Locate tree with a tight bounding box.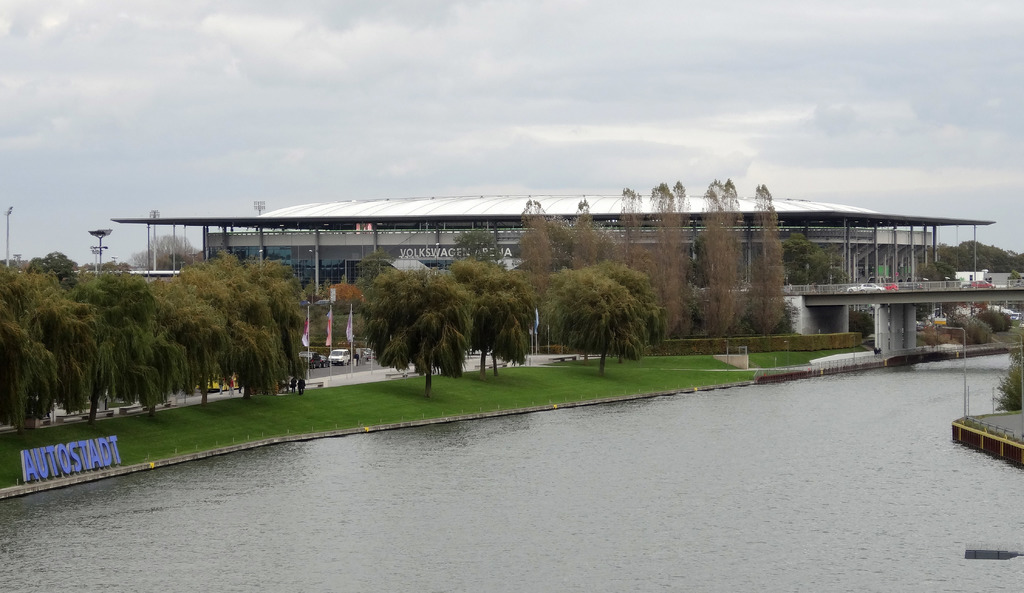
left=936, top=262, right=956, bottom=285.
